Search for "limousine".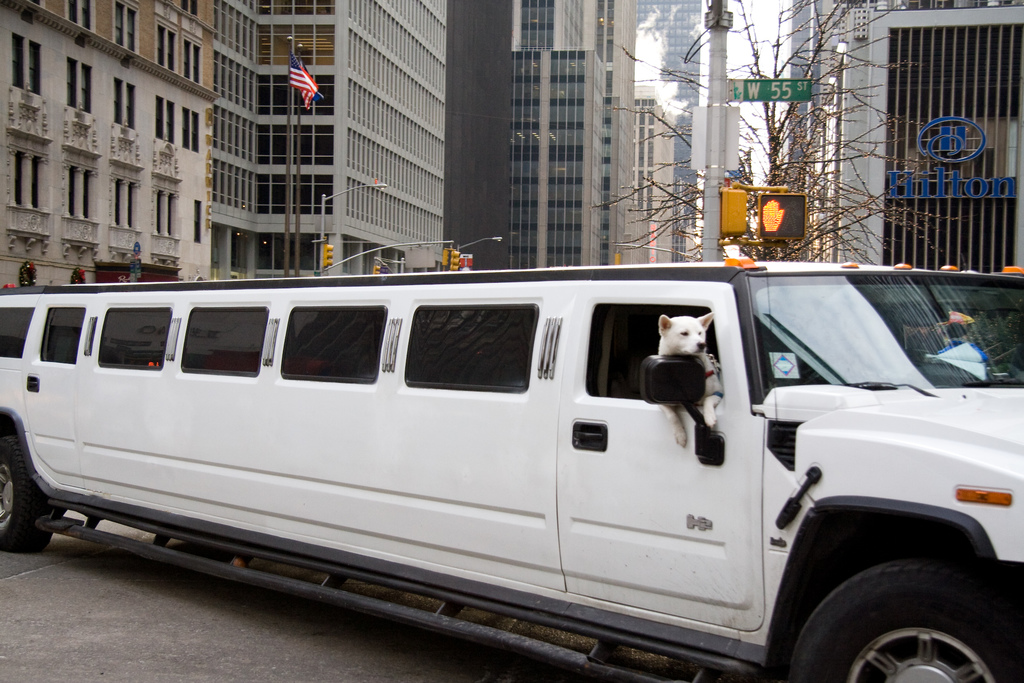
Found at 0, 263, 1023, 682.
